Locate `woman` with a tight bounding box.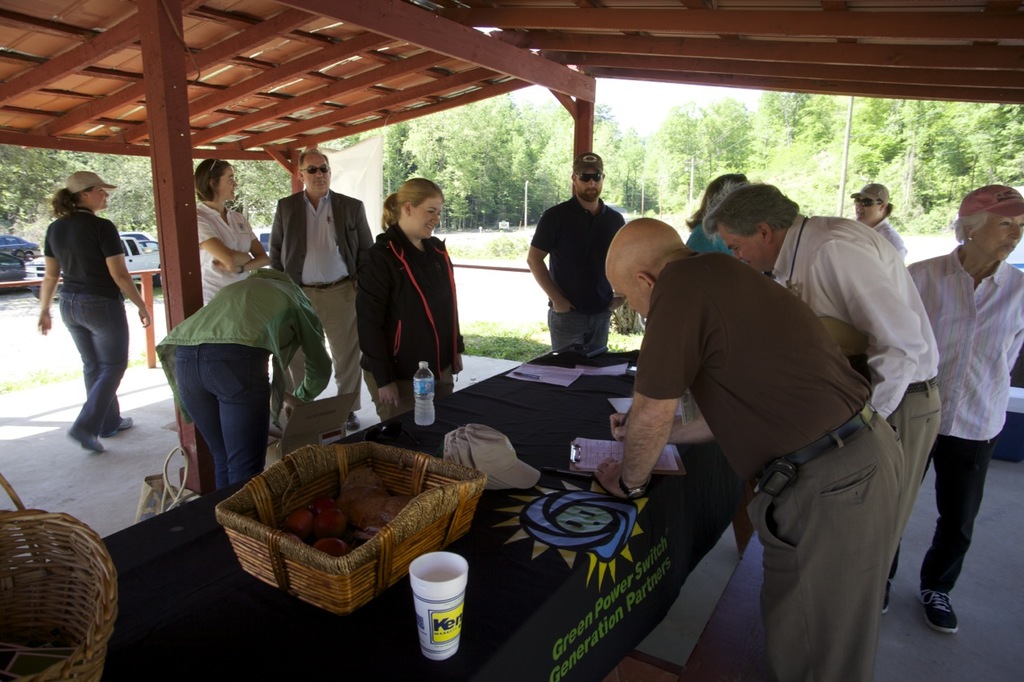
<bbox>686, 175, 756, 260</bbox>.
